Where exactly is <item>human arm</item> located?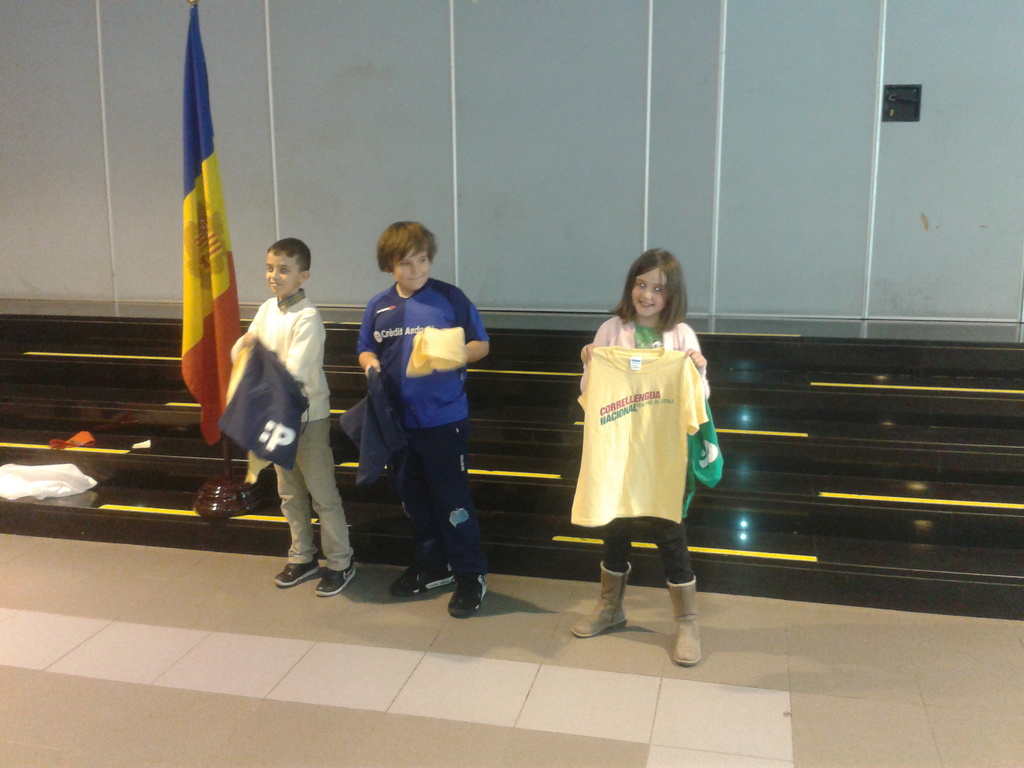
Its bounding box is left=573, top=320, right=604, bottom=397.
